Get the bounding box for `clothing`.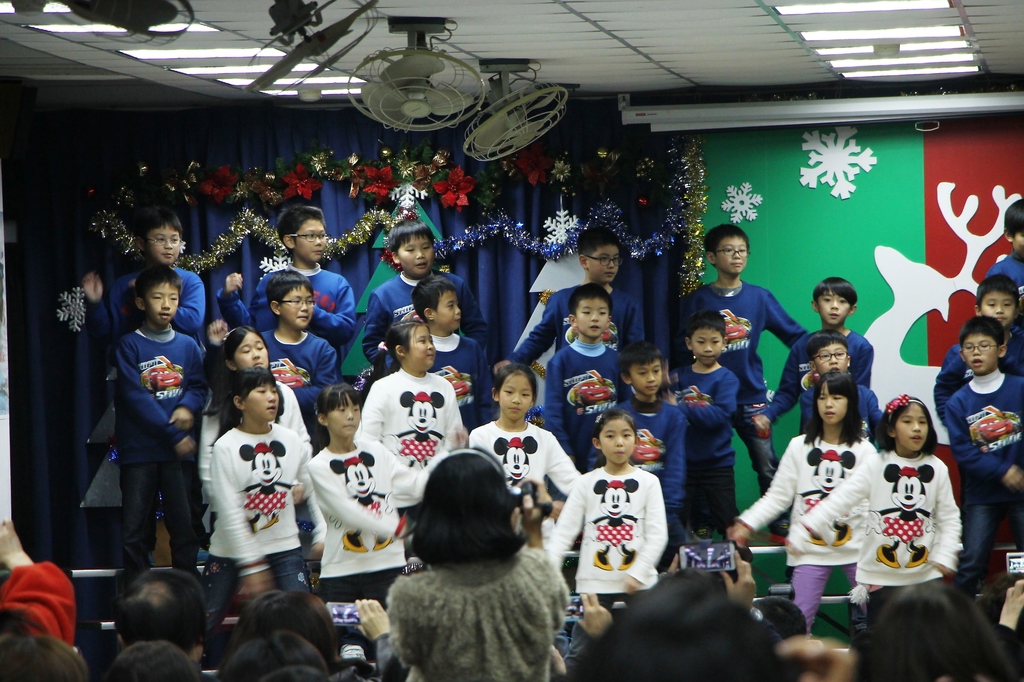
[432, 322, 492, 434].
